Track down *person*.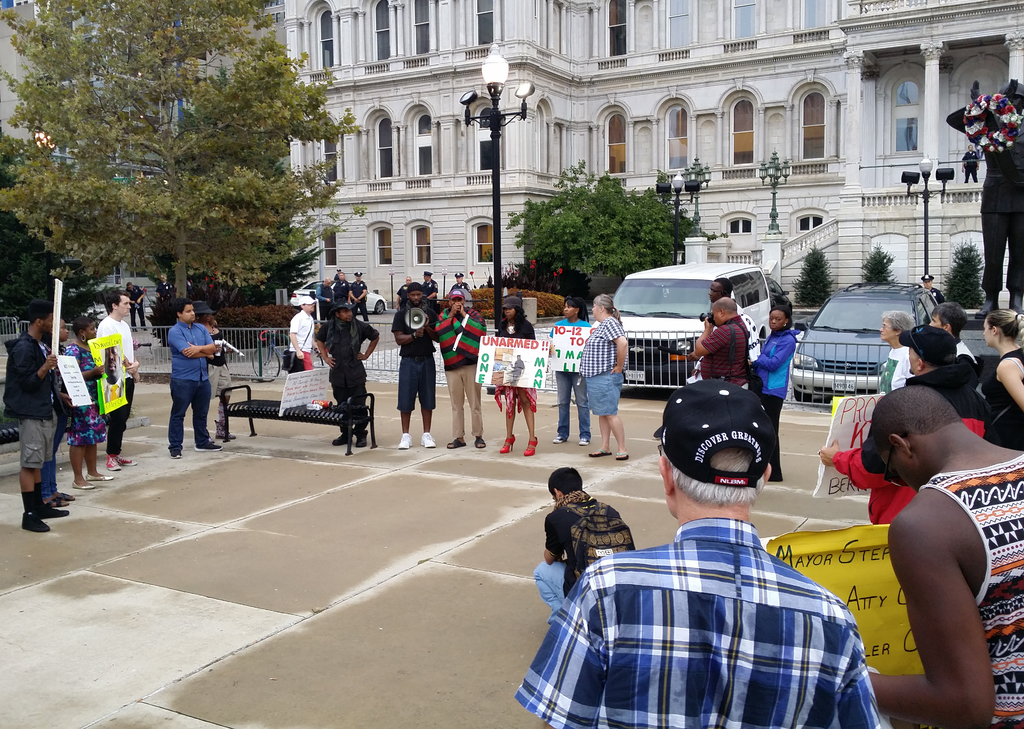
Tracked to BBox(685, 274, 764, 390).
